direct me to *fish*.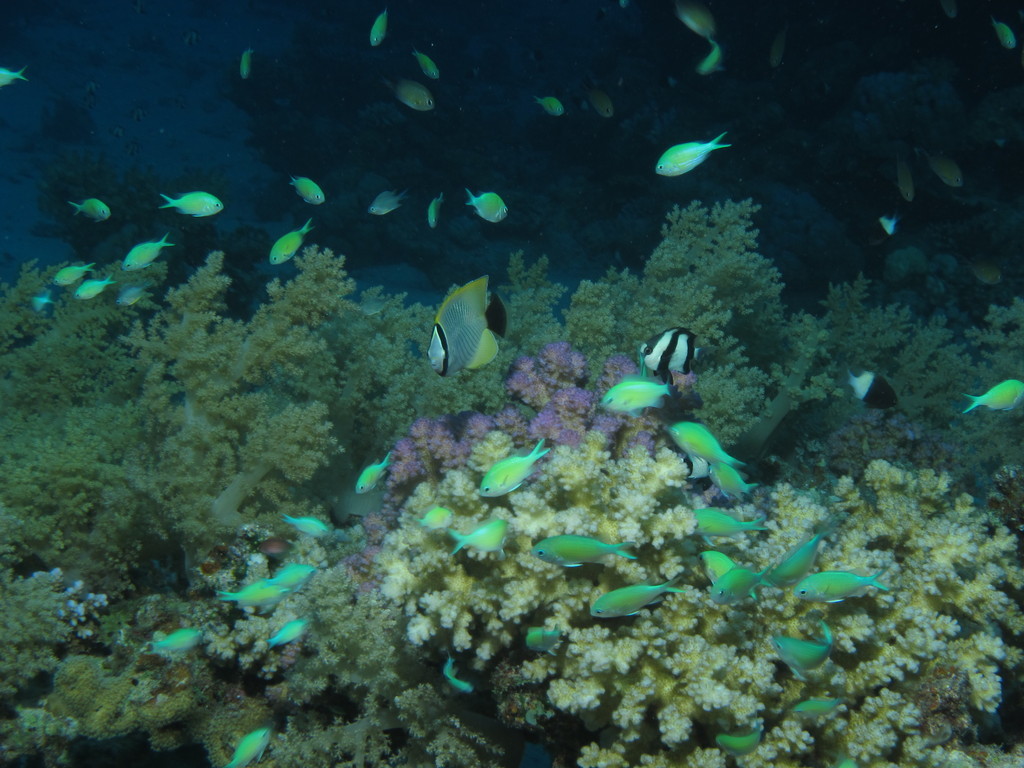
Direction: (x1=714, y1=723, x2=764, y2=754).
